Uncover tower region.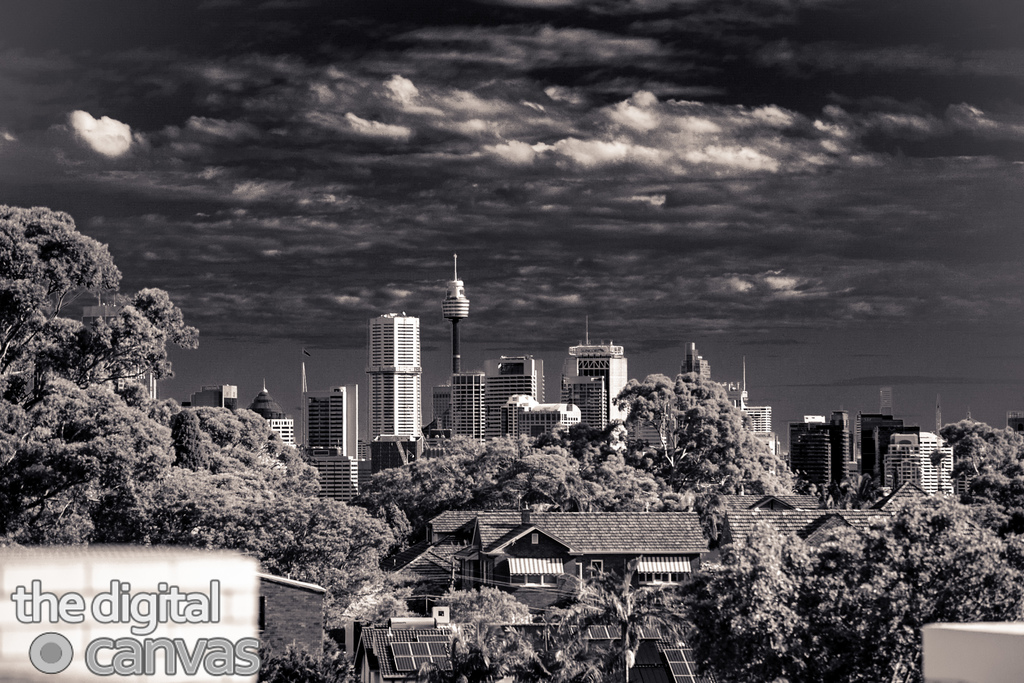
Uncovered: pyautogui.locateOnScreen(790, 409, 849, 488).
